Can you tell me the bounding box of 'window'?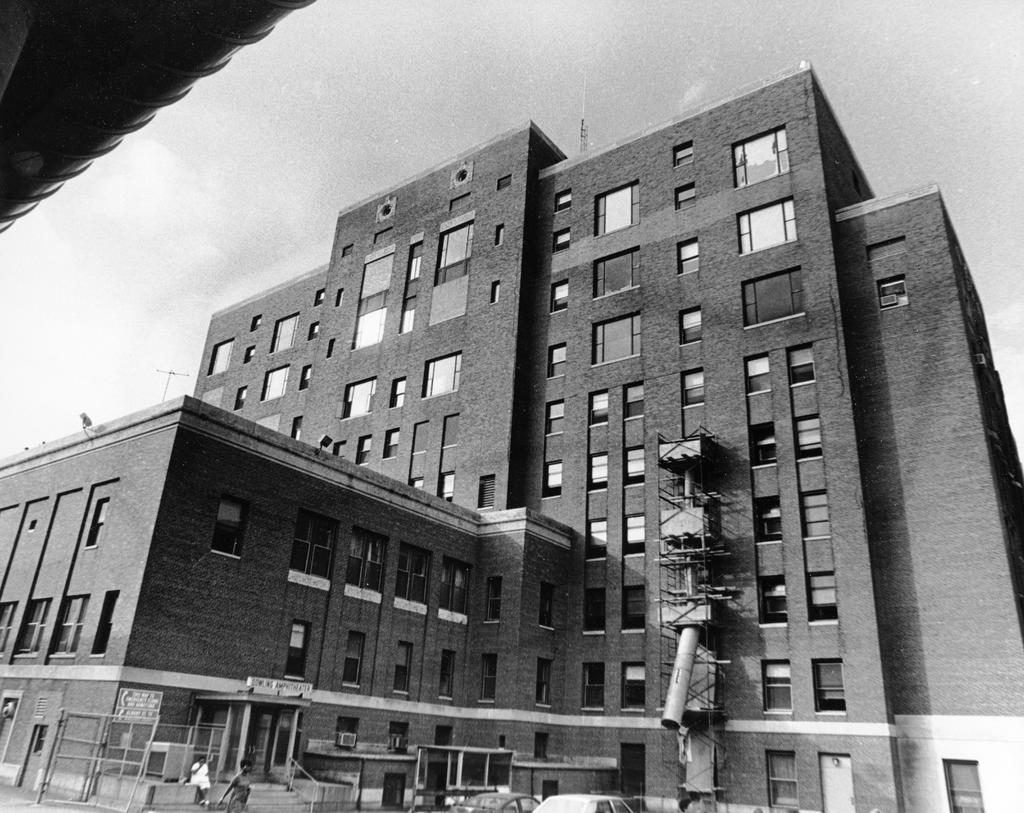
<bbox>358, 435, 371, 466</bbox>.
